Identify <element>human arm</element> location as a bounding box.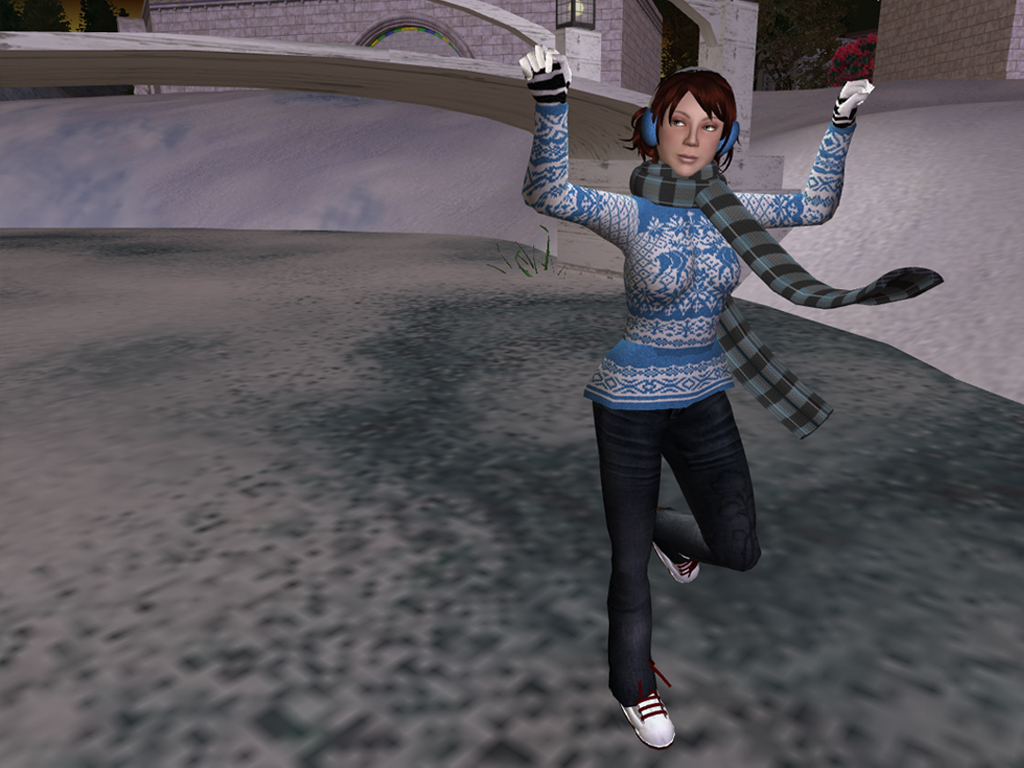
crop(733, 72, 874, 245).
